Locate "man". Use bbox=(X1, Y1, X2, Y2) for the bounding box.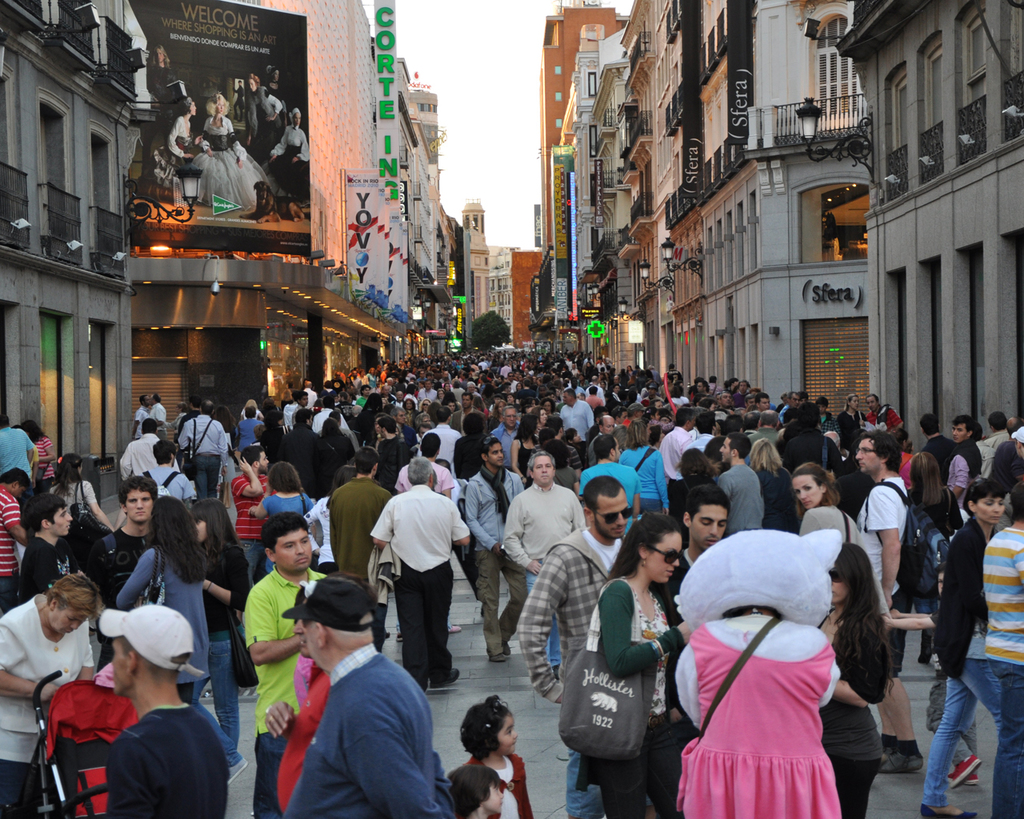
bbox=(978, 408, 1013, 461).
